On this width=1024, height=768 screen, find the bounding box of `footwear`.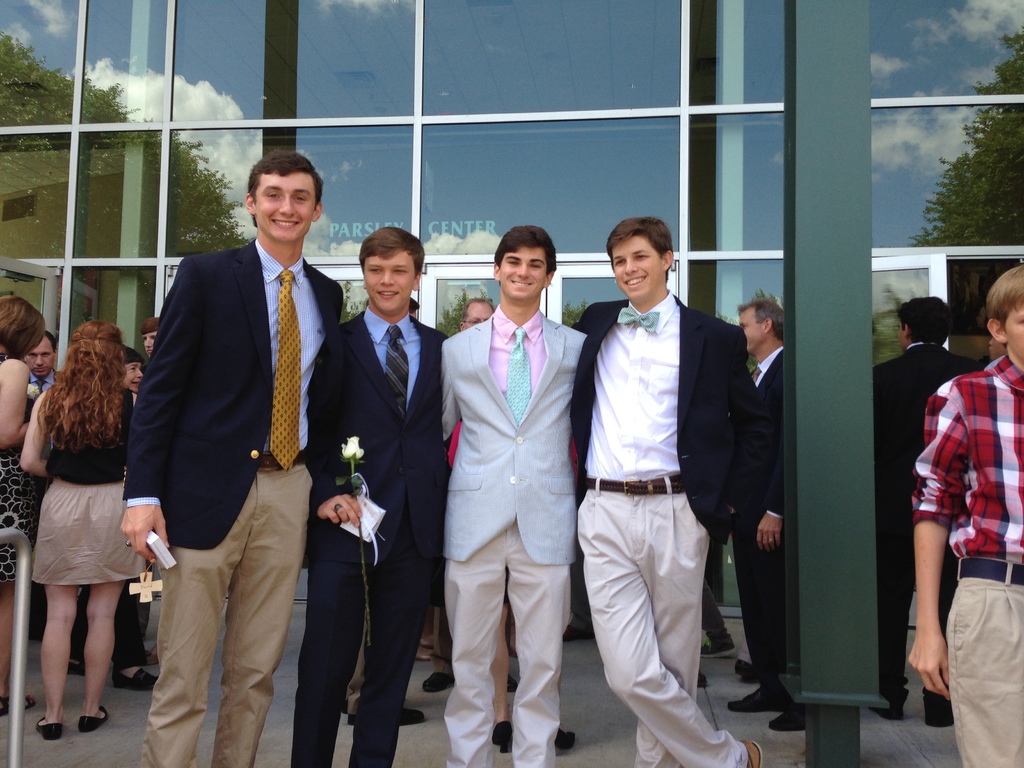
Bounding box: region(0, 689, 35, 719).
